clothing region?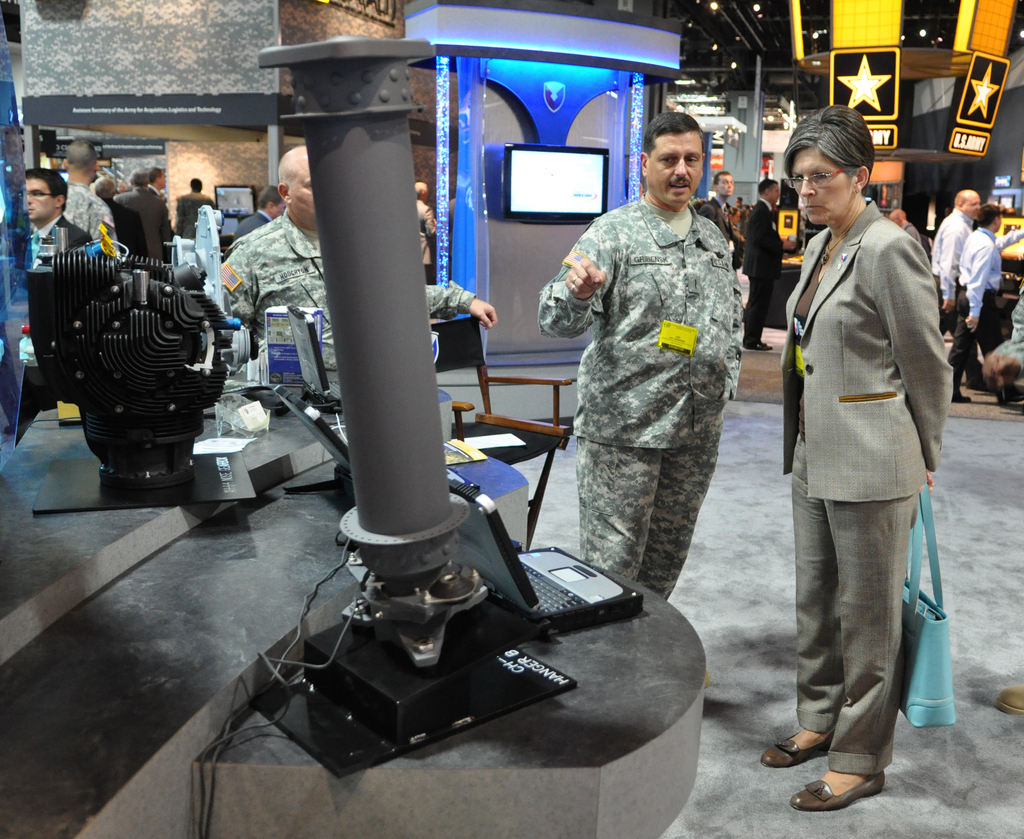
108 200 144 255
